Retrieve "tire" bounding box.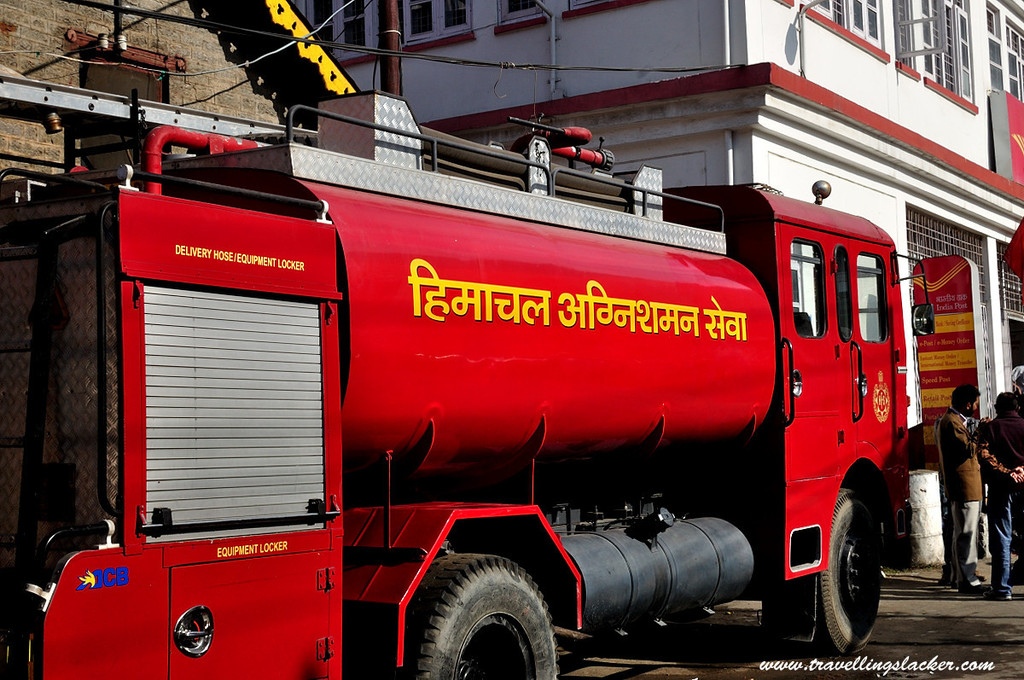
Bounding box: region(809, 487, 881, 654).
